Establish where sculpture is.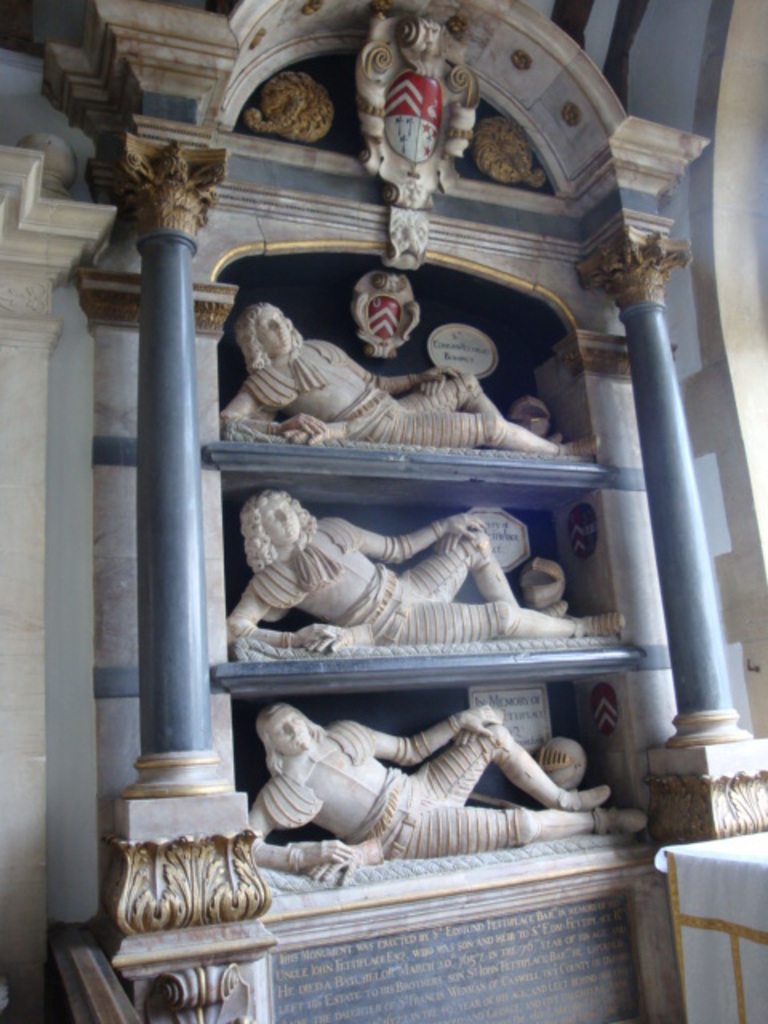
Established at <region>245, 709, 656, 875</region>.
